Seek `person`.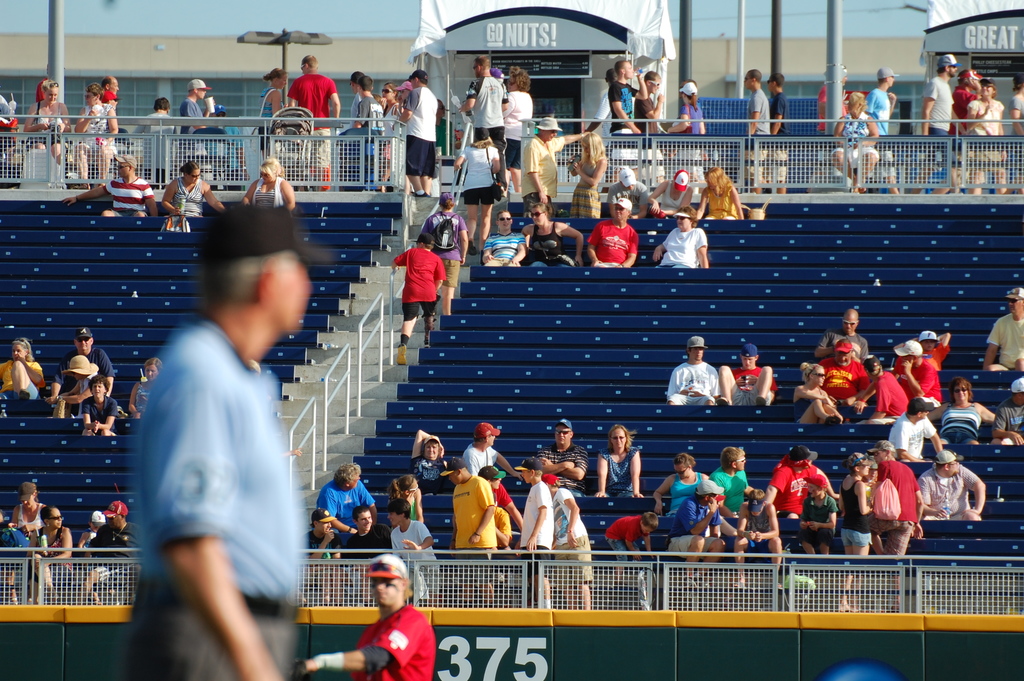
[632,71,663,135].
